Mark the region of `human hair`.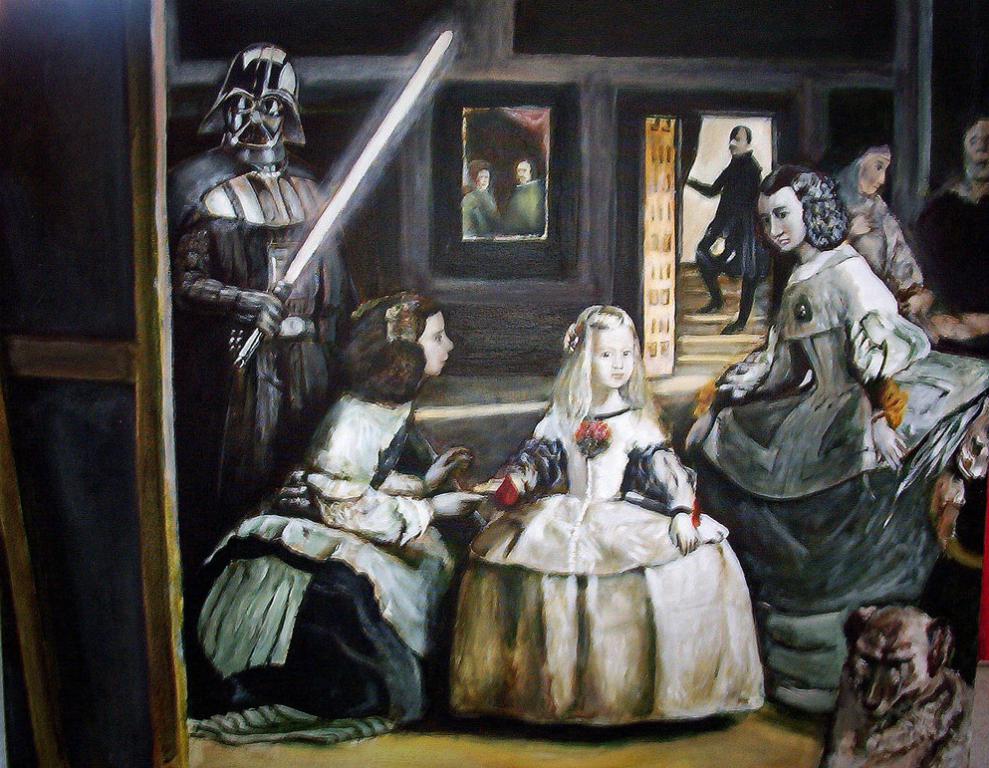
Region: bbox=[558, 305, 658, 440].
